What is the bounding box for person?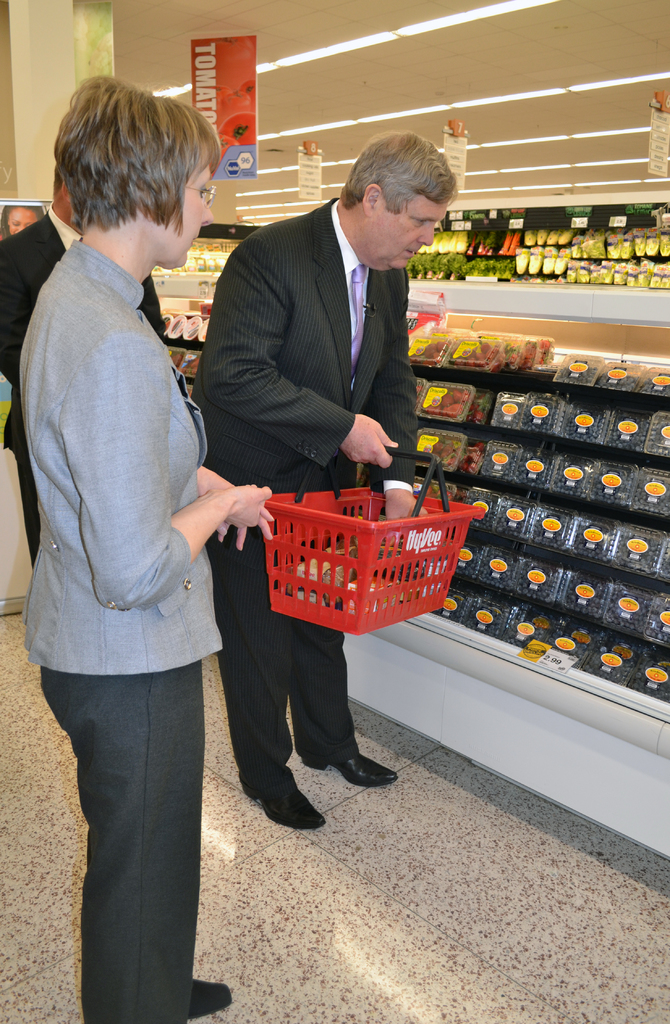
(x1=193, y1=127, x2=459, y2=828).
